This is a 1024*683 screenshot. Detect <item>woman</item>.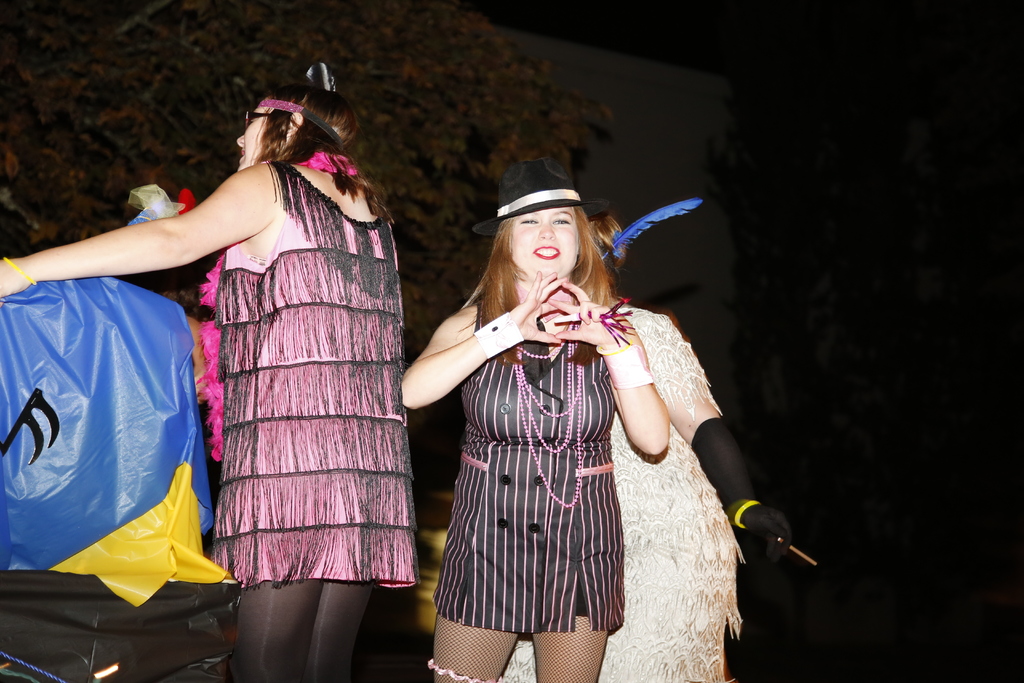
x1=0 y1=62 x2=425 y2=682.
